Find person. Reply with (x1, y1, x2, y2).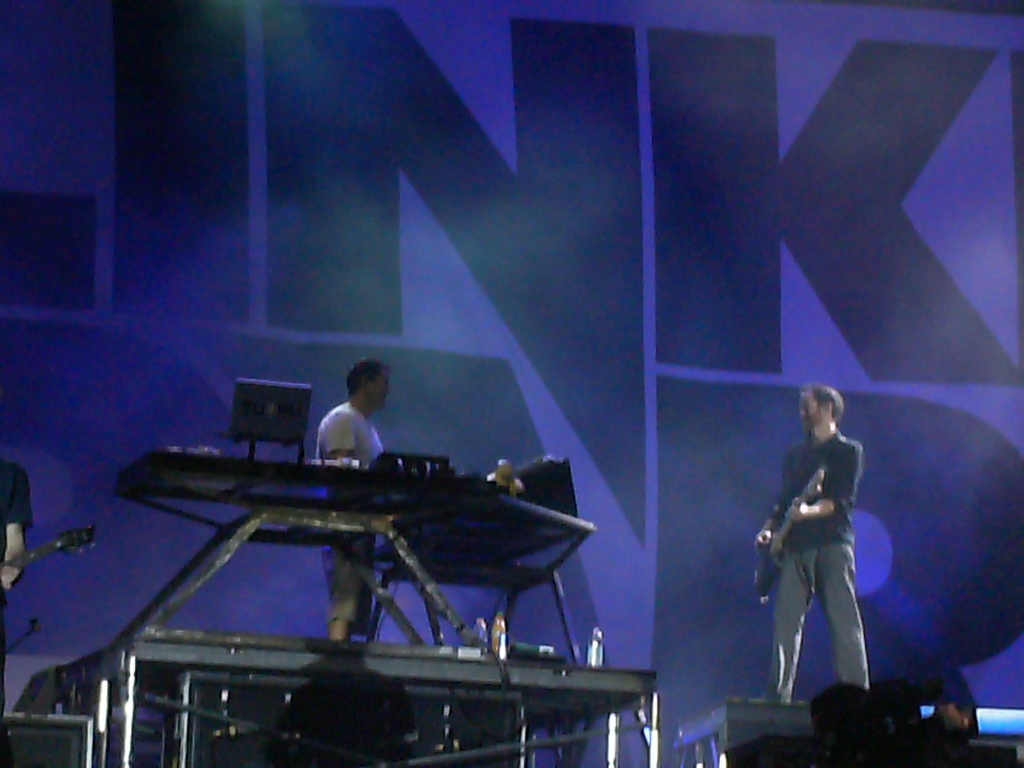
(757, 374, 883, 723).
